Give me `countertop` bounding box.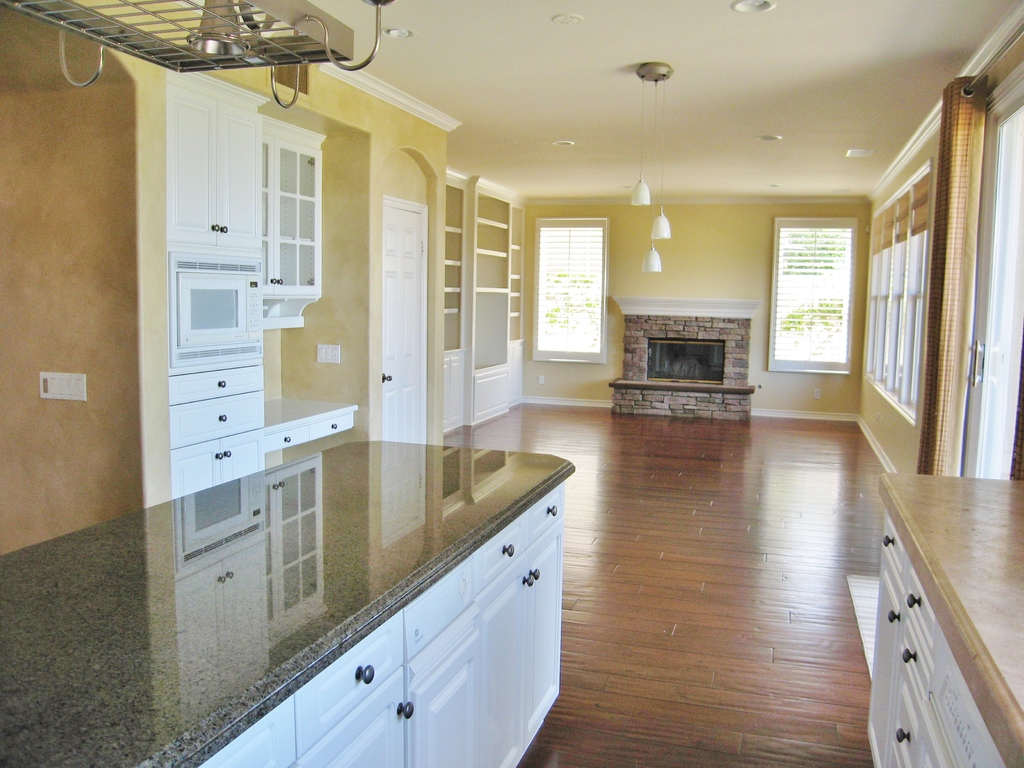
left=876, top=470, right=1023, bottom=767.
